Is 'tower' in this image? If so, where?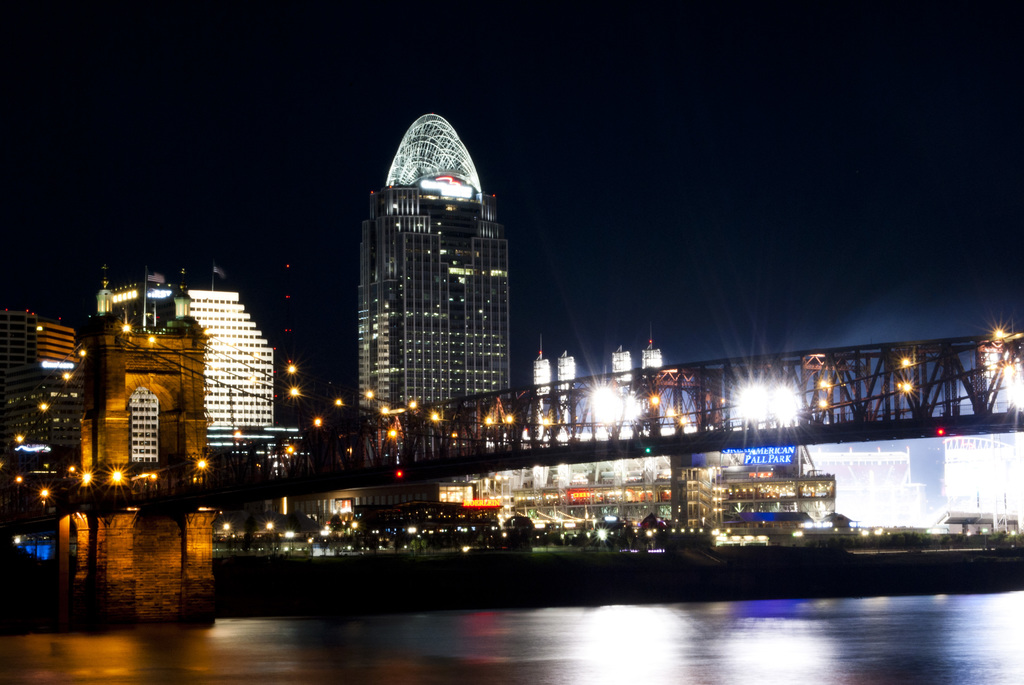
Yes, at rect(530, 331, 548, 438).
